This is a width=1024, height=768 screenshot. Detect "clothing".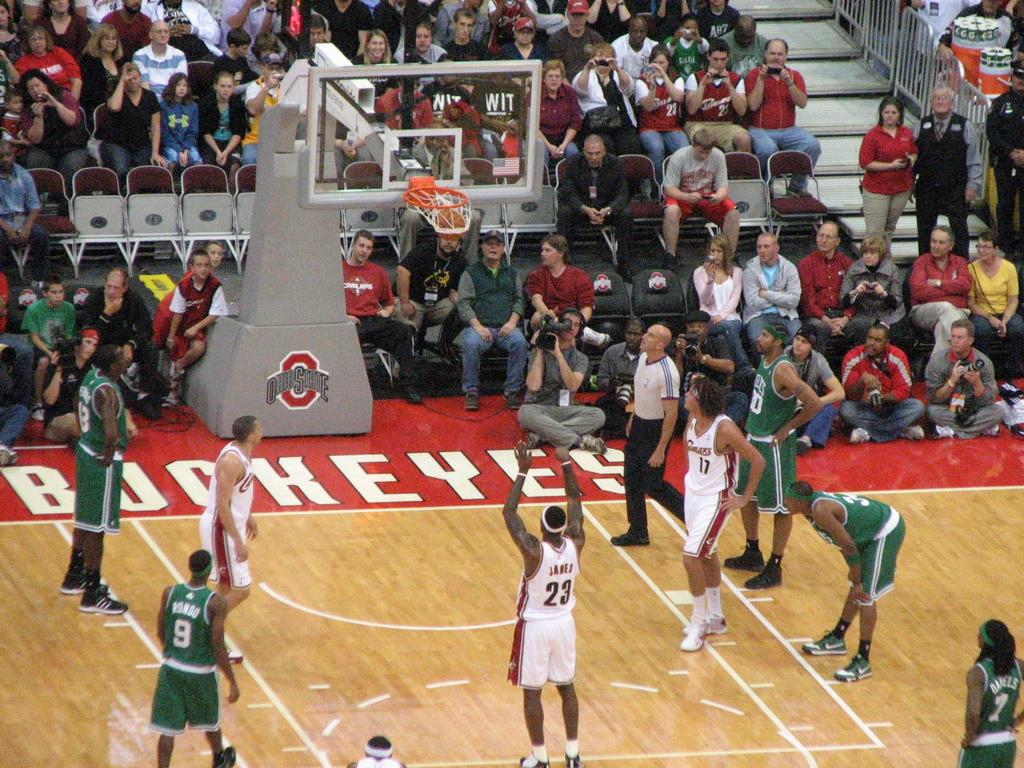
473, 71, 525, 164.
